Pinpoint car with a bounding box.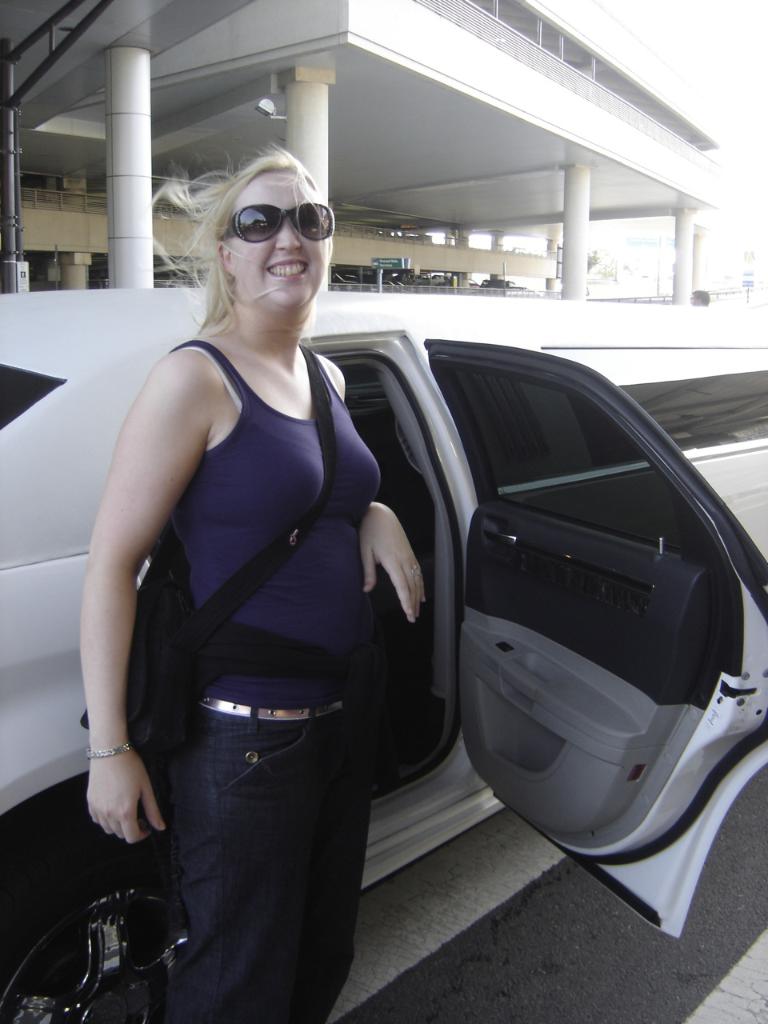
left=0, top=295, right=767, bottom=1023.
